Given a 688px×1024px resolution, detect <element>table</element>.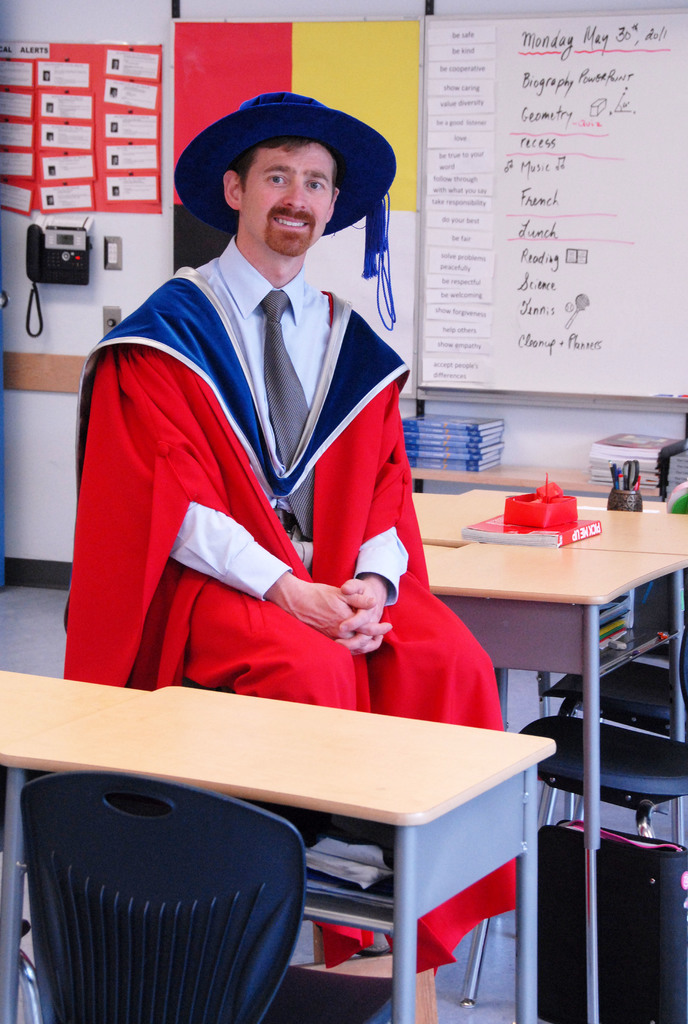
(428, 543, 687, 1020).
